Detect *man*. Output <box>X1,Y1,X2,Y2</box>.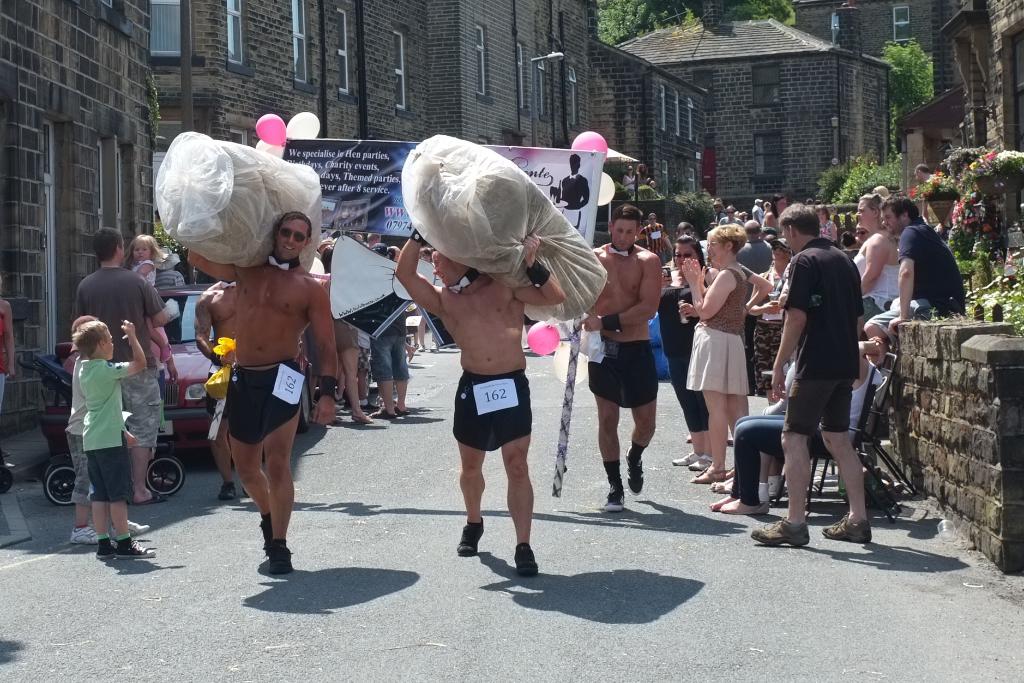
<box>751,204,872,545</box>.
